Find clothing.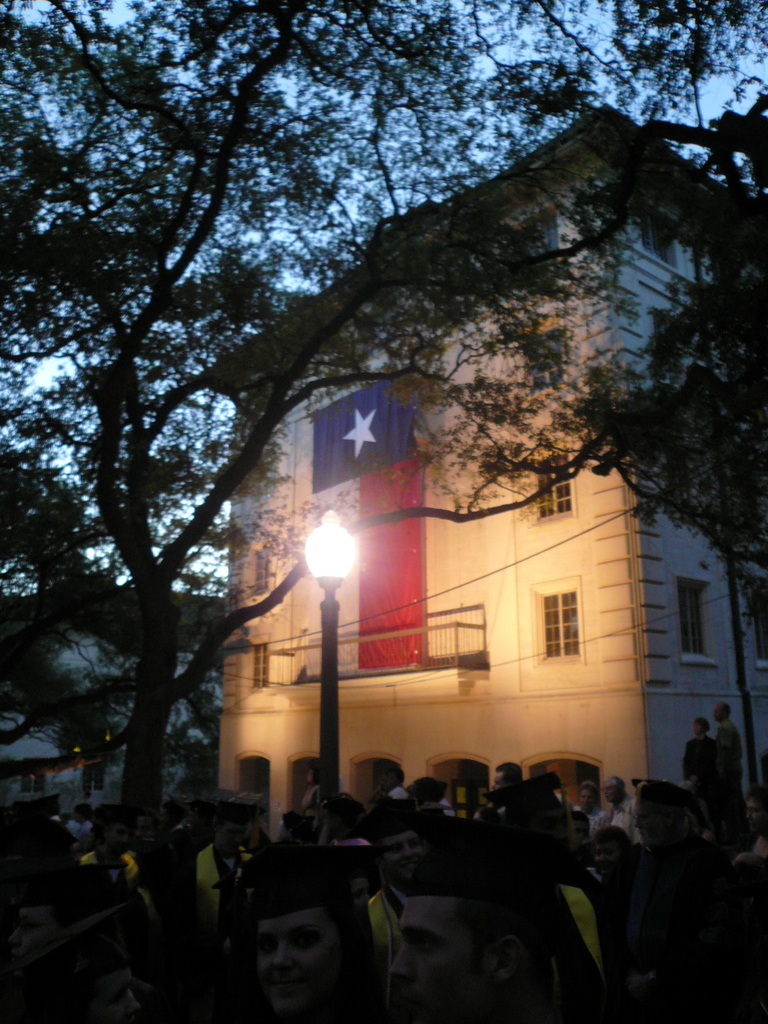
BBox(575, 804, 618, 846).
